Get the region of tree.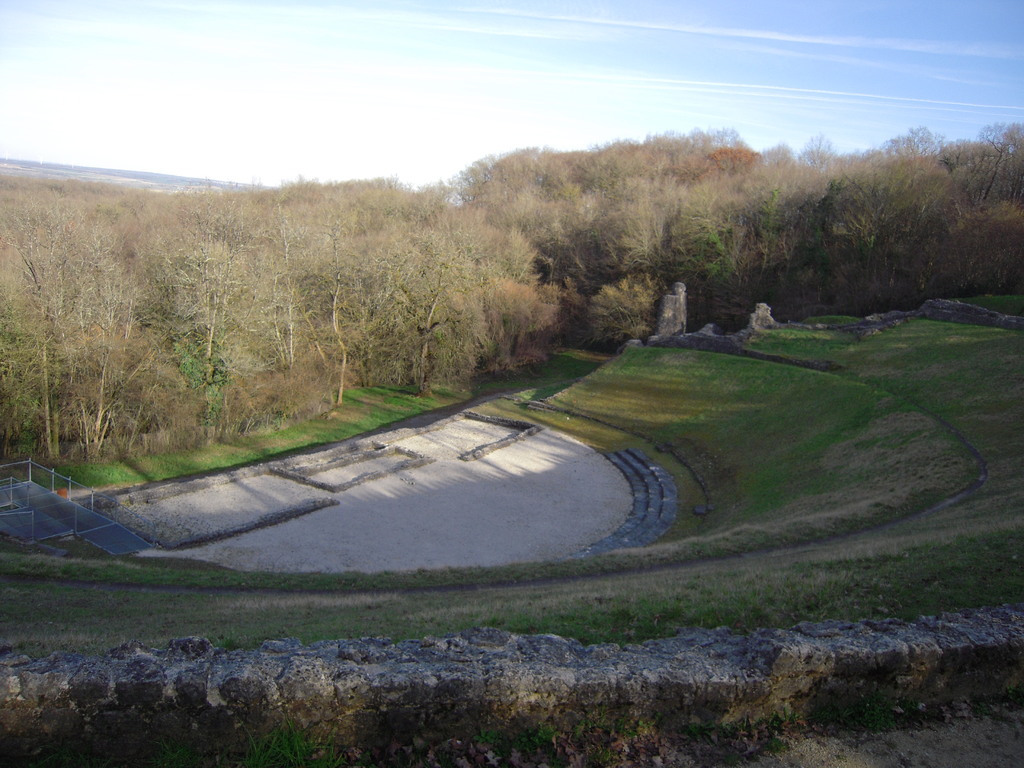
bbox(788, 131, 837, 188).
